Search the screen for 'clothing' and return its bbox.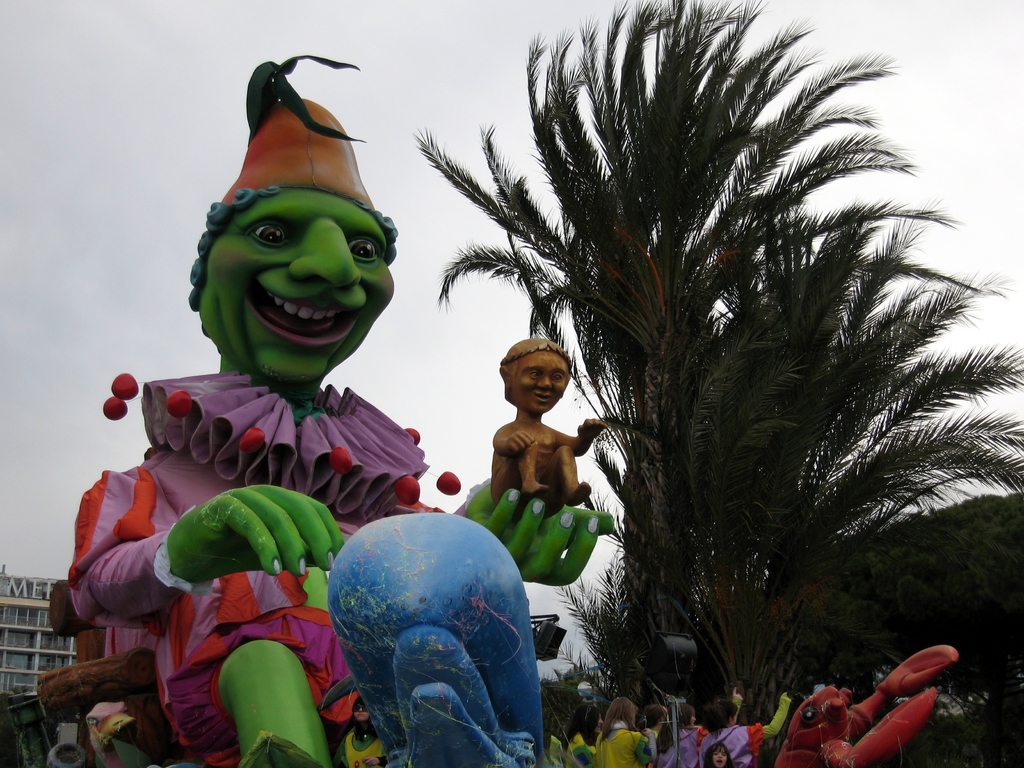
Found: <bbox>659, 728, 714, 764</bbox>.
